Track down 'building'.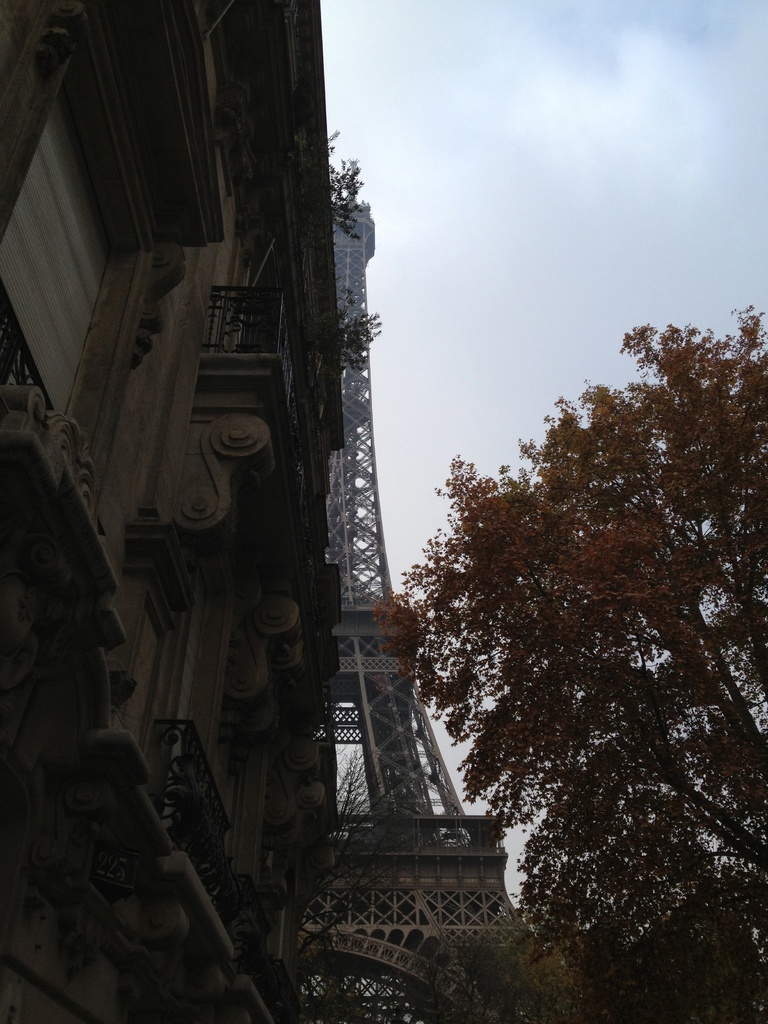
Tracked to {"left": 0, "top": 0, "right": 355, "bottom": 1023}.
